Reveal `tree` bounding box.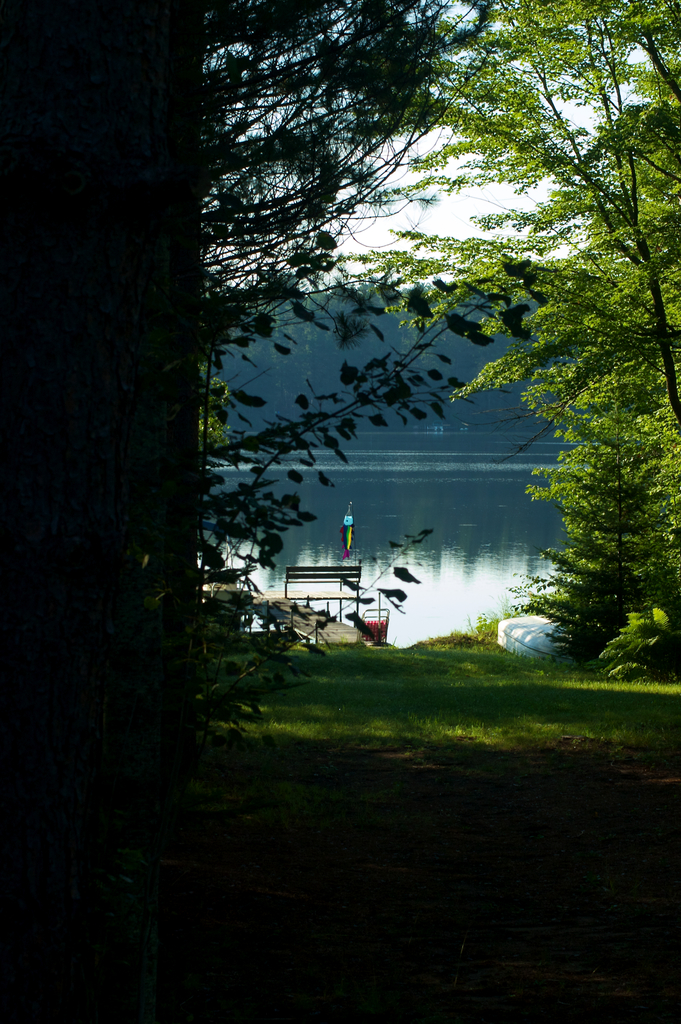
Revealed: <bbox>319, 0, 680, 695</bbox>.
